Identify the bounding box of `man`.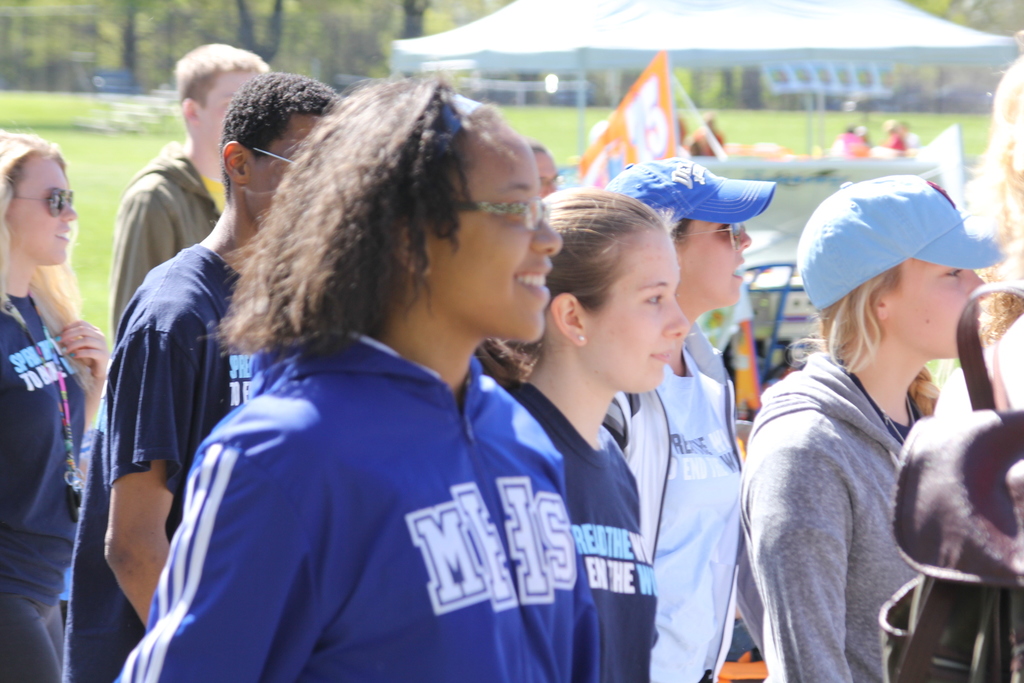
<region>62, 69, 344, 682</region>.
